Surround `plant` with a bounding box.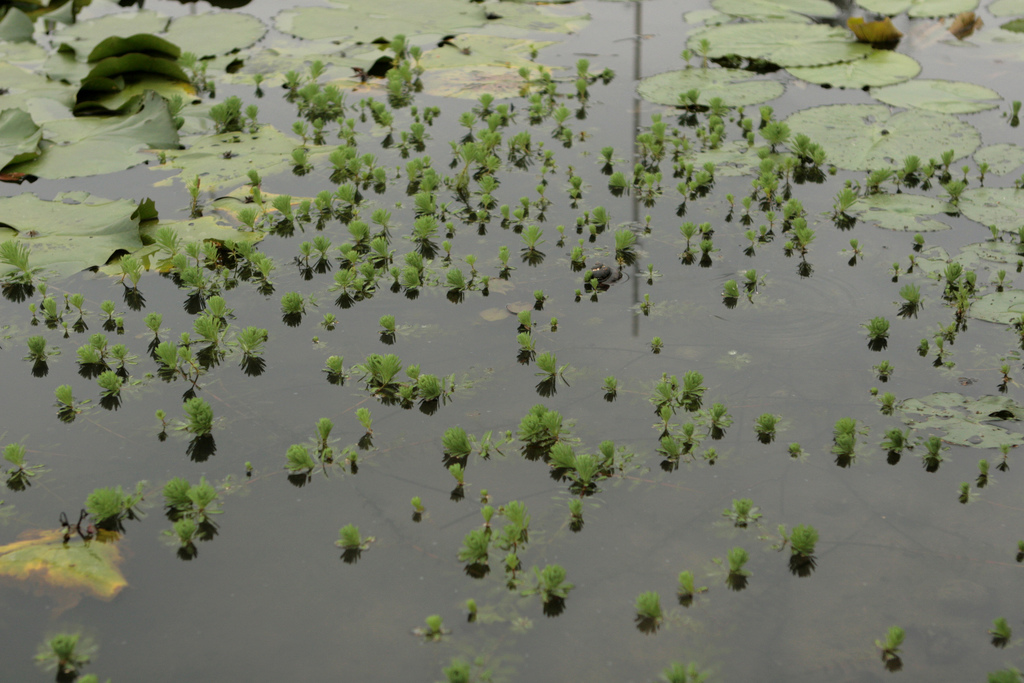
rect(461, 95, 511, 136).
